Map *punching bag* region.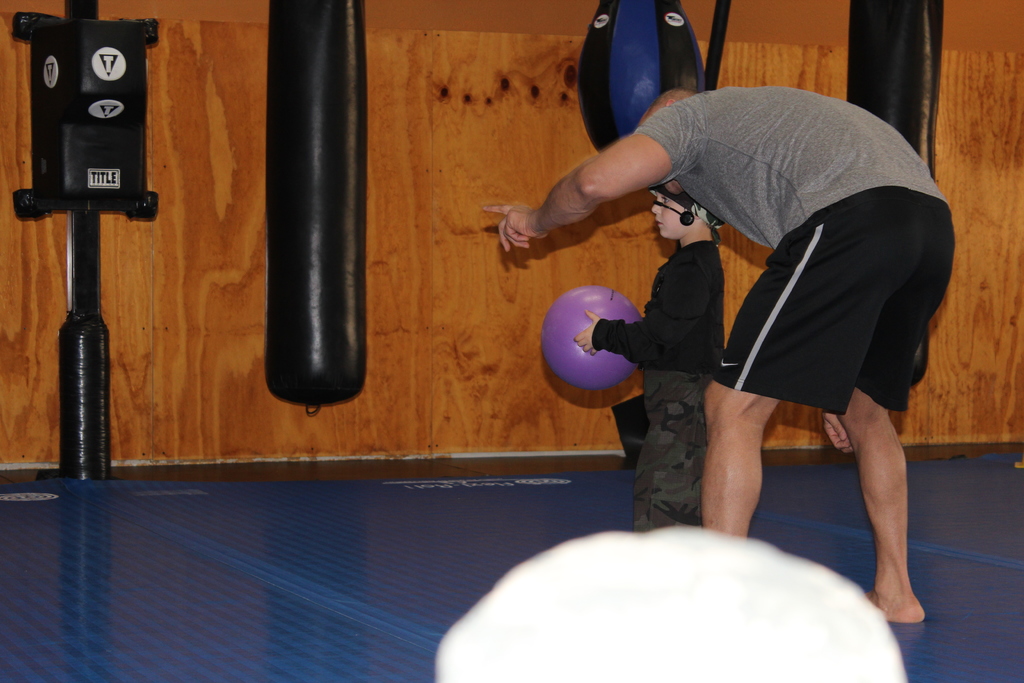
Mapped to (844, 0, 945, 391).
